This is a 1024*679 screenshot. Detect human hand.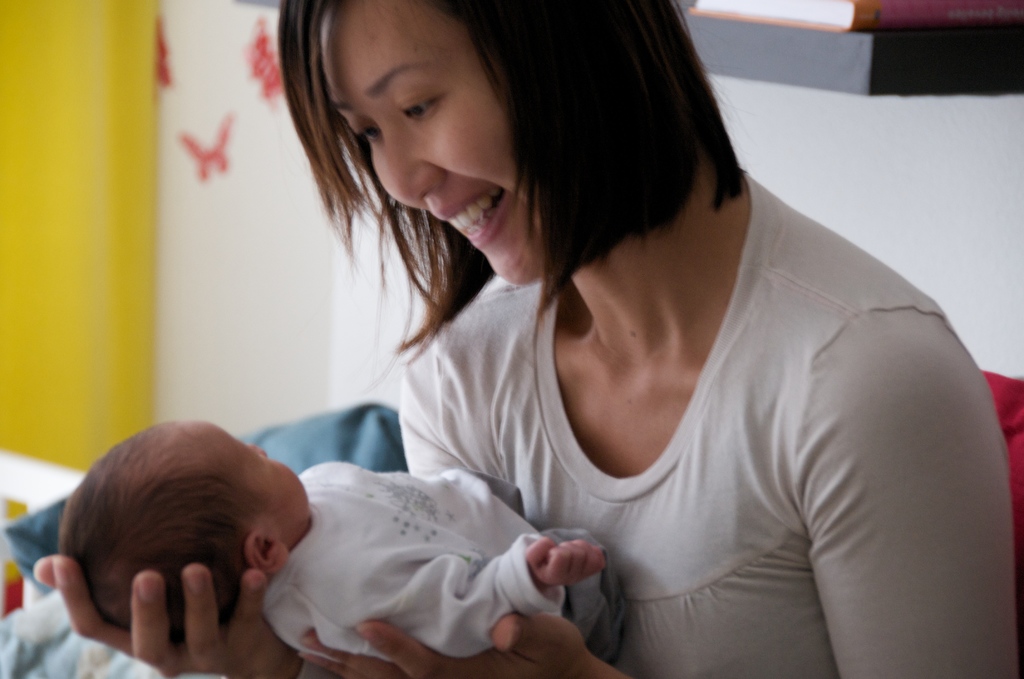
rect(298, 615, 588, 678).
